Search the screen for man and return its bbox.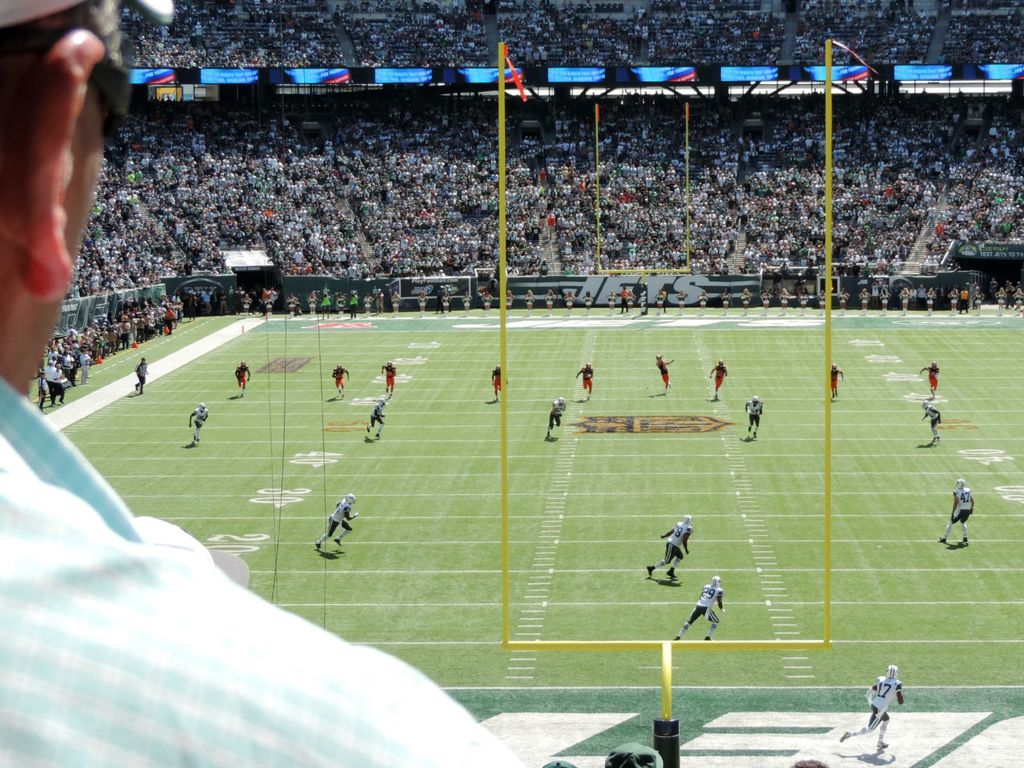
Found: [left=654, top=355, right=675, bottom=395].
